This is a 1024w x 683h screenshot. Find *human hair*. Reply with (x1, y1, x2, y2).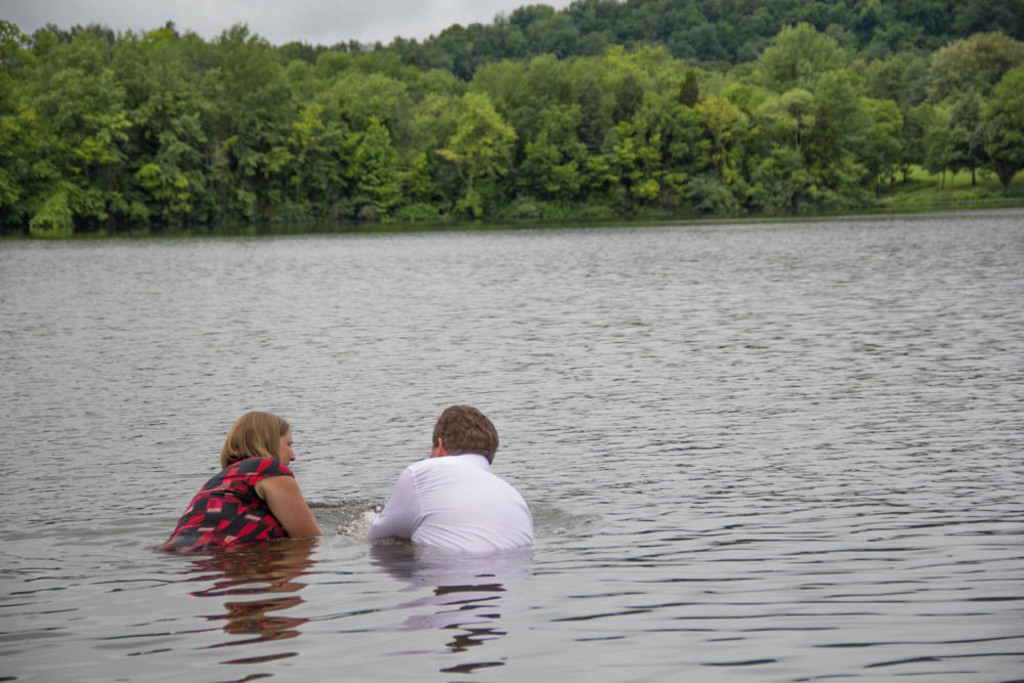
(217, 410, 289, 469).
